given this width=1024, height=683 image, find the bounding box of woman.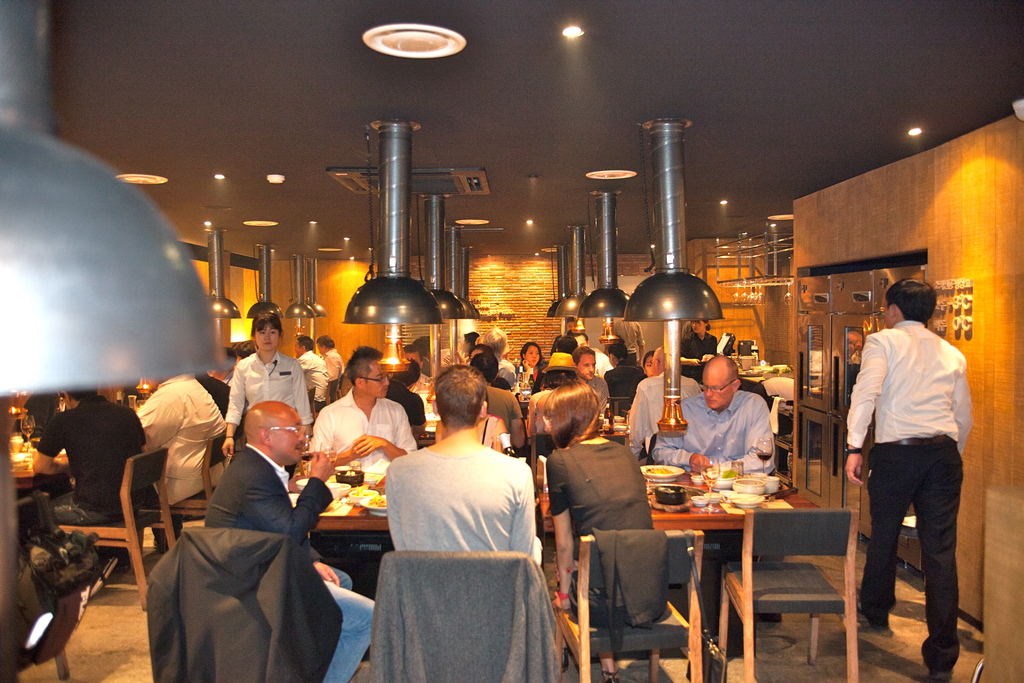
[516,338,549,387].
